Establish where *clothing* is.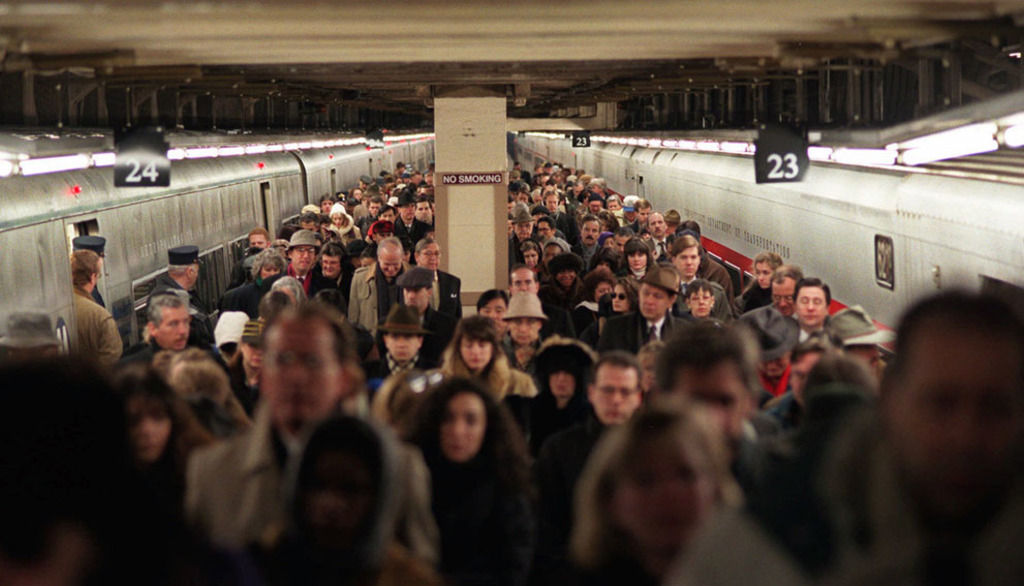
Established at <bbox>345, 266, 413, 346</bbox>.
